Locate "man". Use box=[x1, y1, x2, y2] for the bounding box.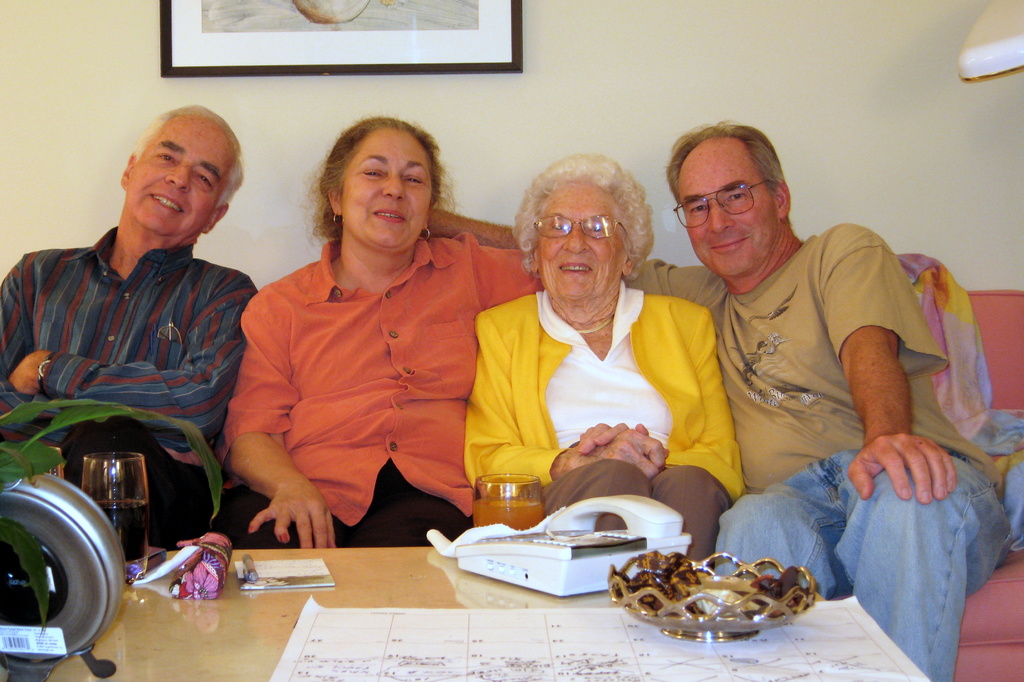
box=[430, 120, 1009, 681].
